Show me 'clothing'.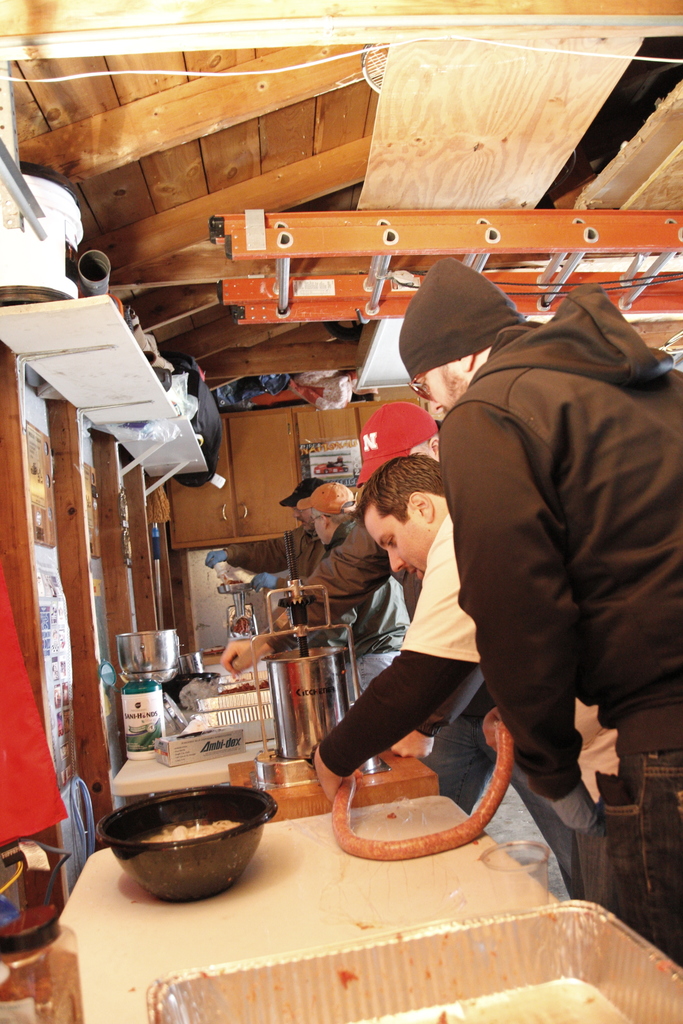
'clothing' is here: x1=218, y1=515, x2=320, y2=582.
